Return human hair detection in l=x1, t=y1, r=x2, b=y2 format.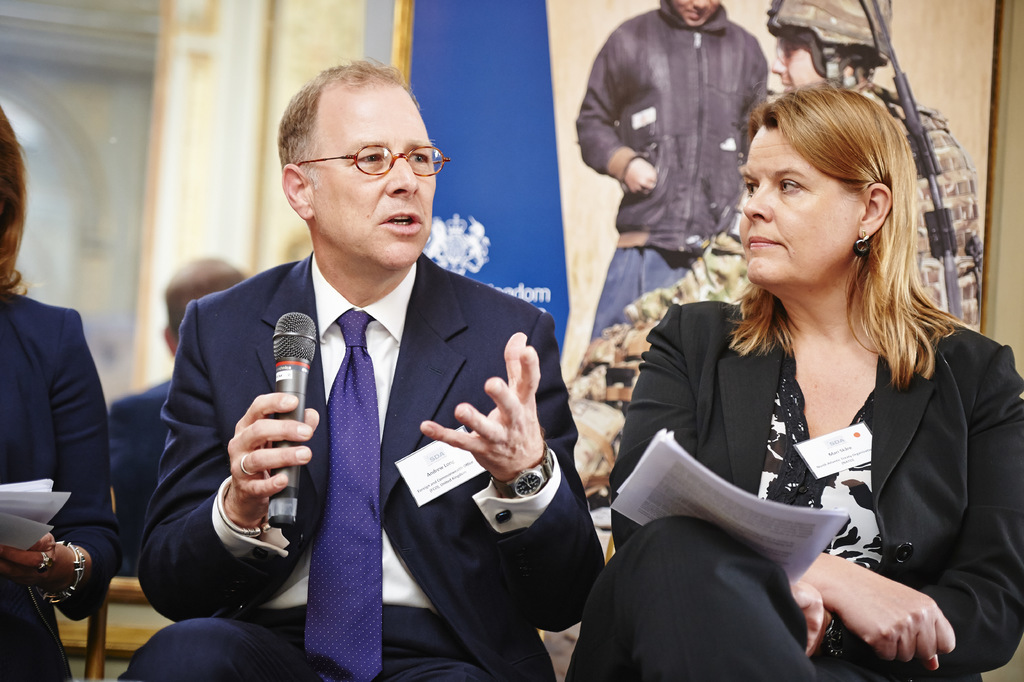
l=0, t=102, r=45, b=299.
